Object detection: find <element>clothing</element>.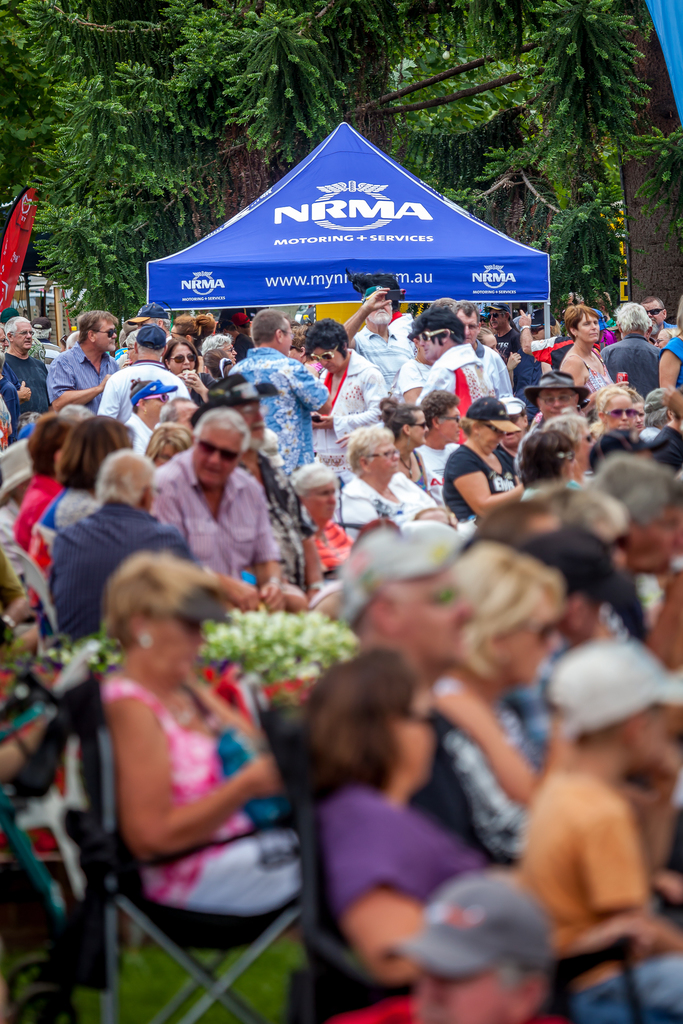
select_region(445, 450, 513, 524).
